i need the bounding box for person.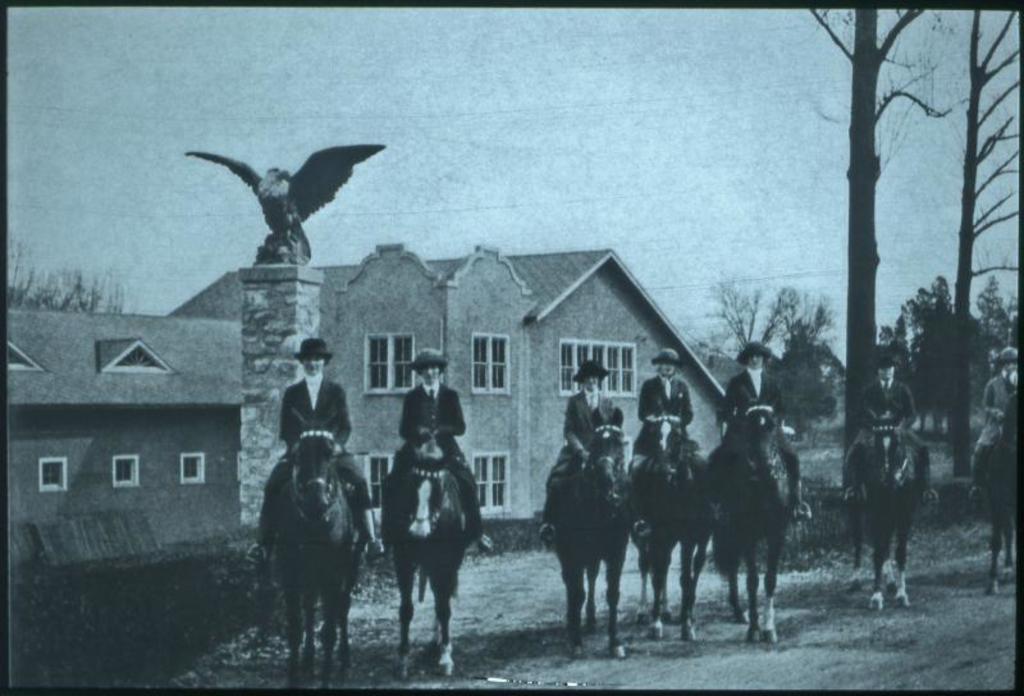
Here it is: (left=268, top=349, right=330, bottom=464).
